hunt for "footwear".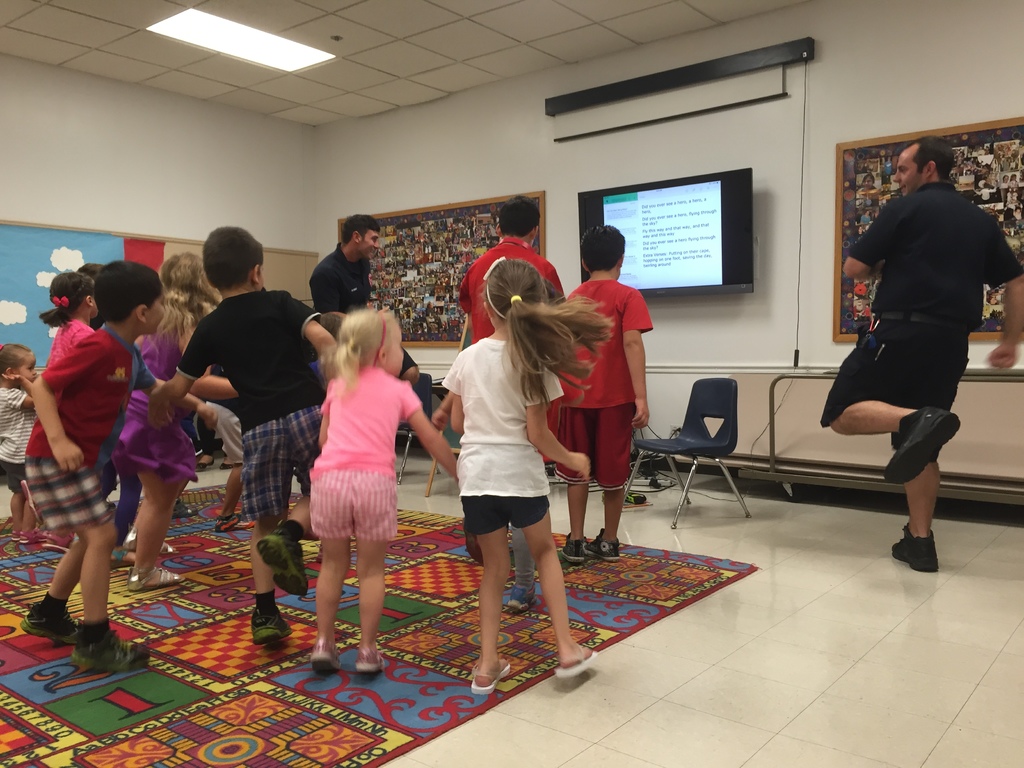
Hunted down at locate(890, 520, 941, 570).
